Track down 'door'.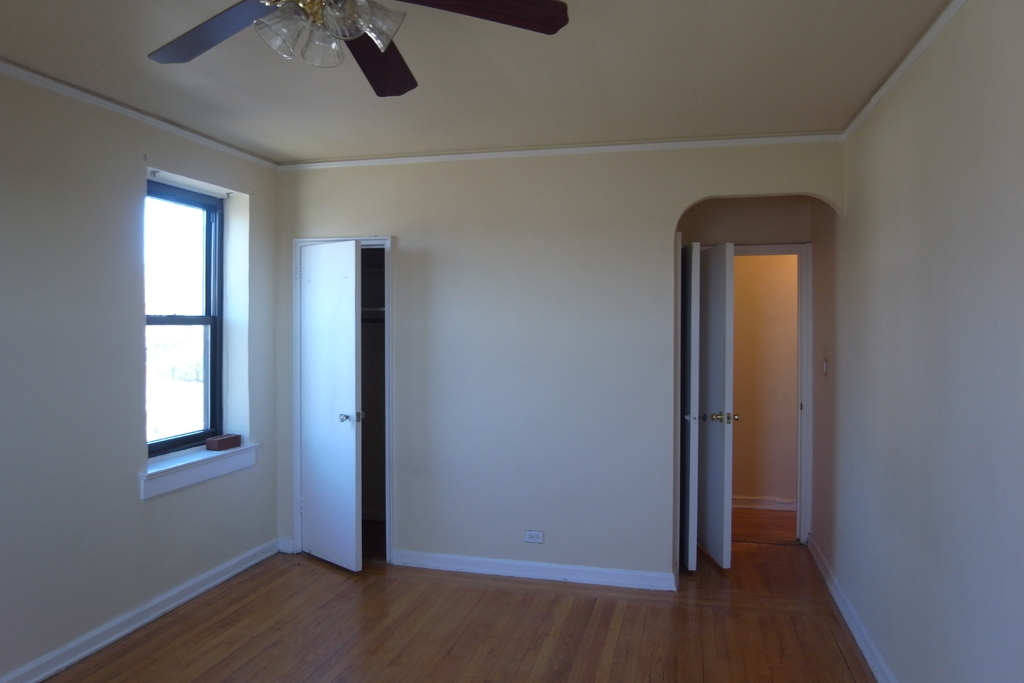
Tracked to bbox=(682, 241, 700, 571).
